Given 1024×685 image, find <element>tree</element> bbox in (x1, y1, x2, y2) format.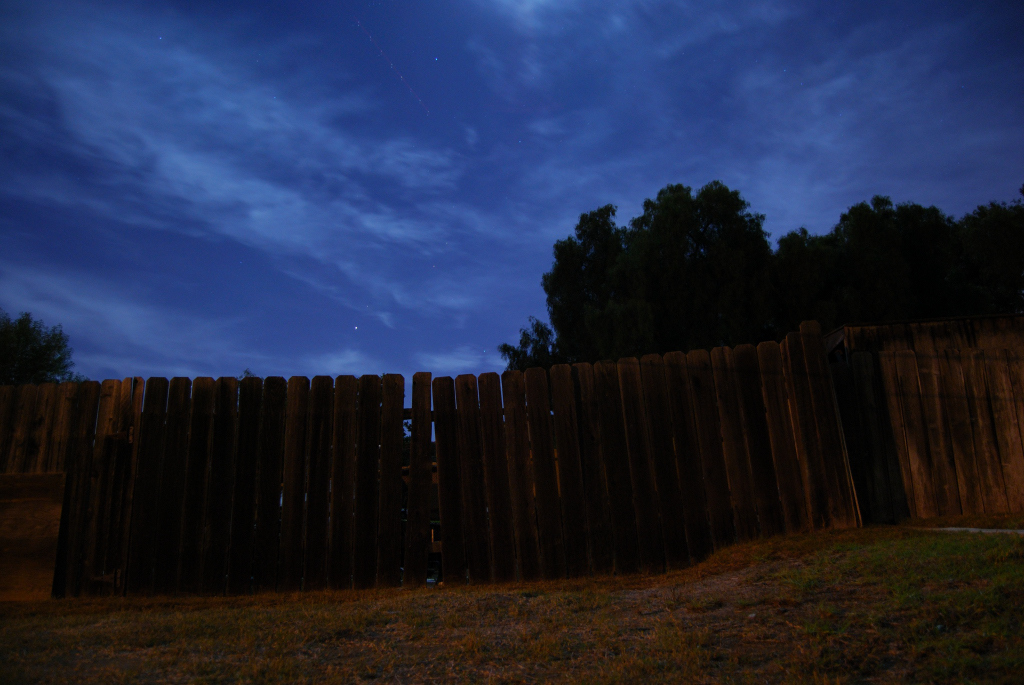
(772, 188, 972, 338).
